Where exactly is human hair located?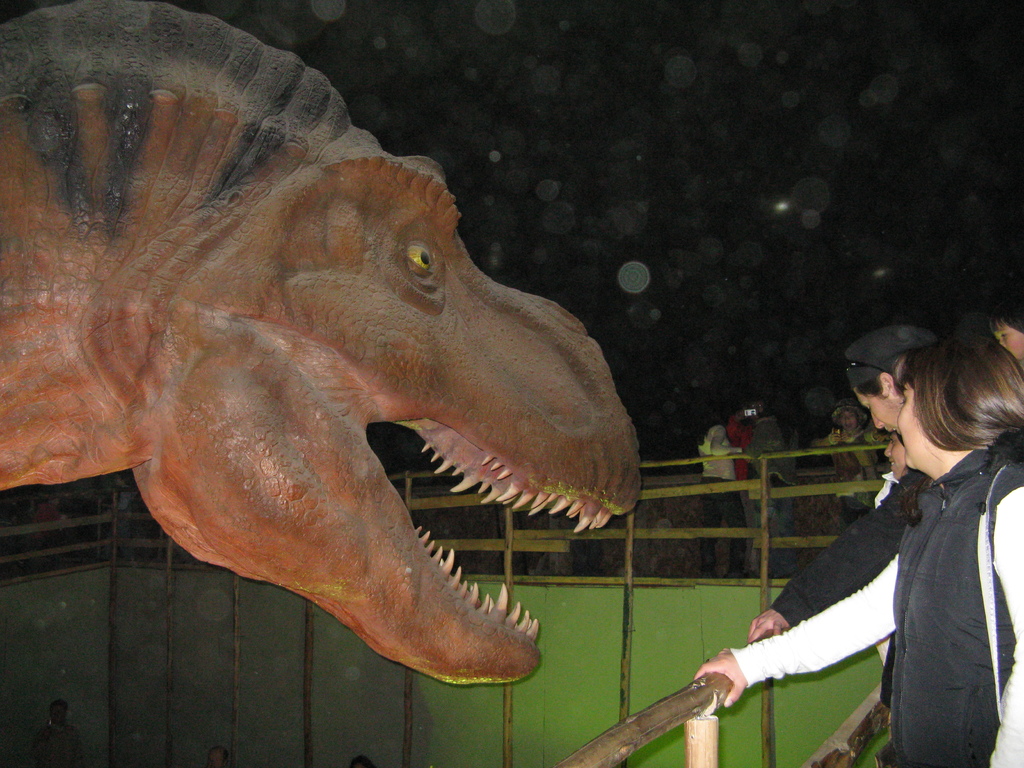
Its bounding box is 707,424,728,447.
